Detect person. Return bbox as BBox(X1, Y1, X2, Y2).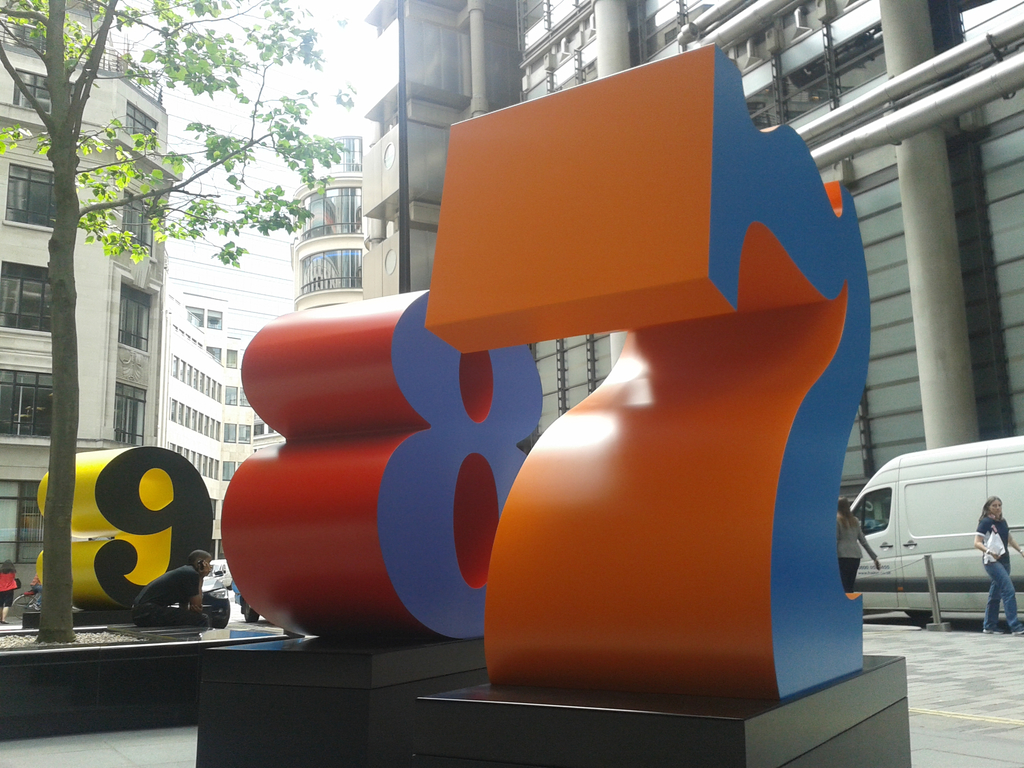
BBox(0, 560, 20, 636).
